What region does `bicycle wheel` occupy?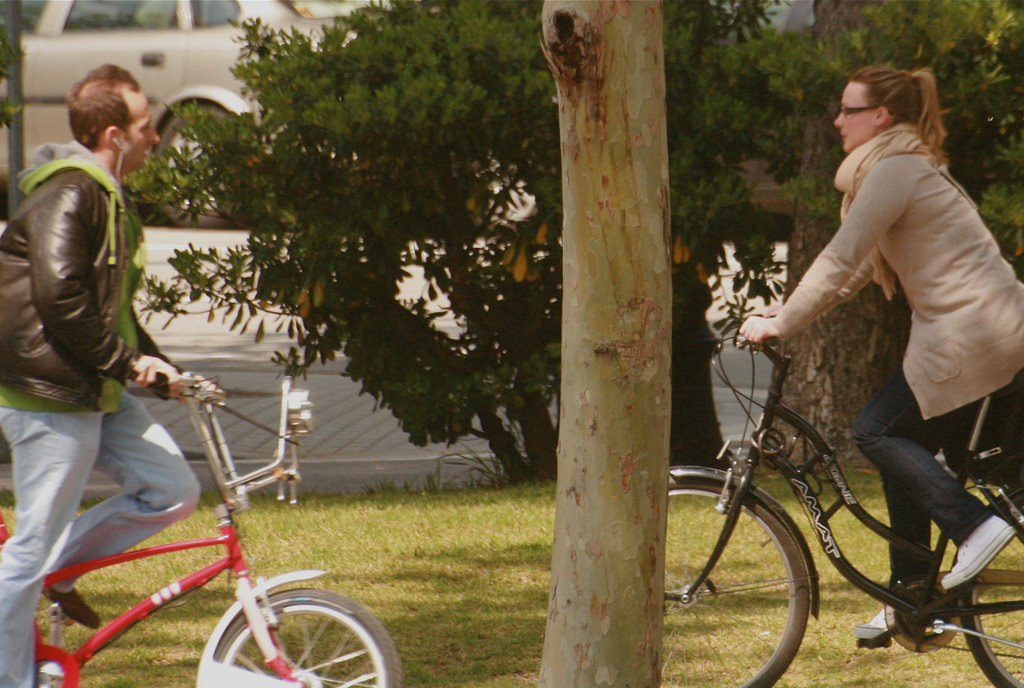
<bbox>662, 473, 808, 687</bbox>.
